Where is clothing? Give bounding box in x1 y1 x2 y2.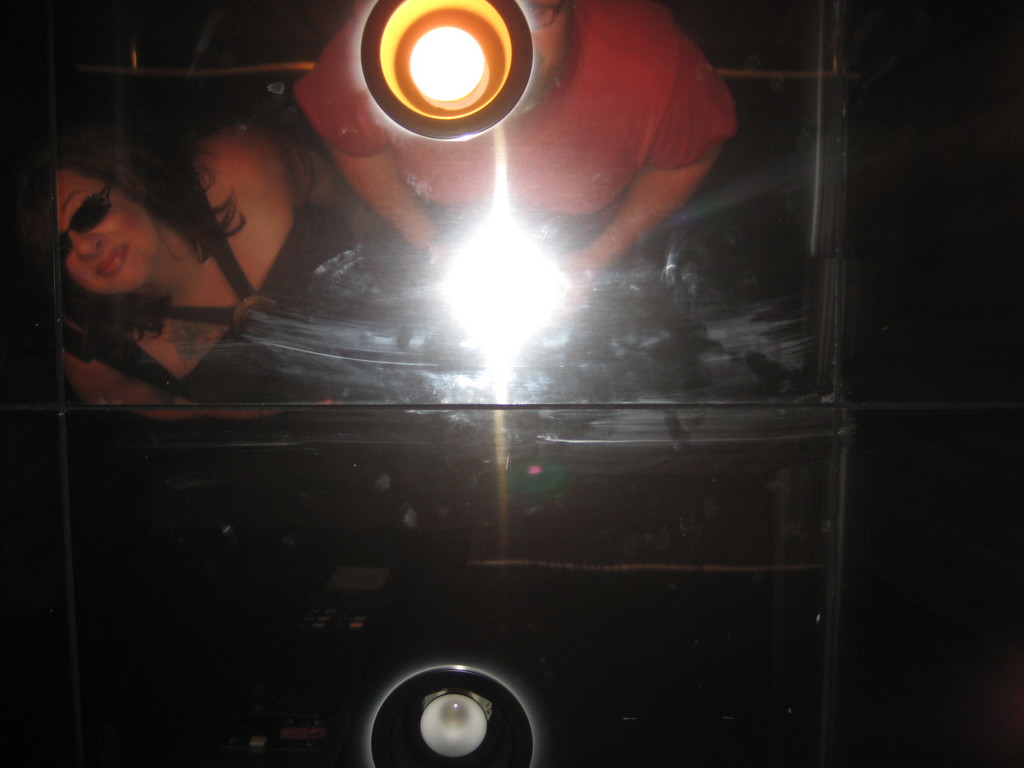
88 192 497 412.
